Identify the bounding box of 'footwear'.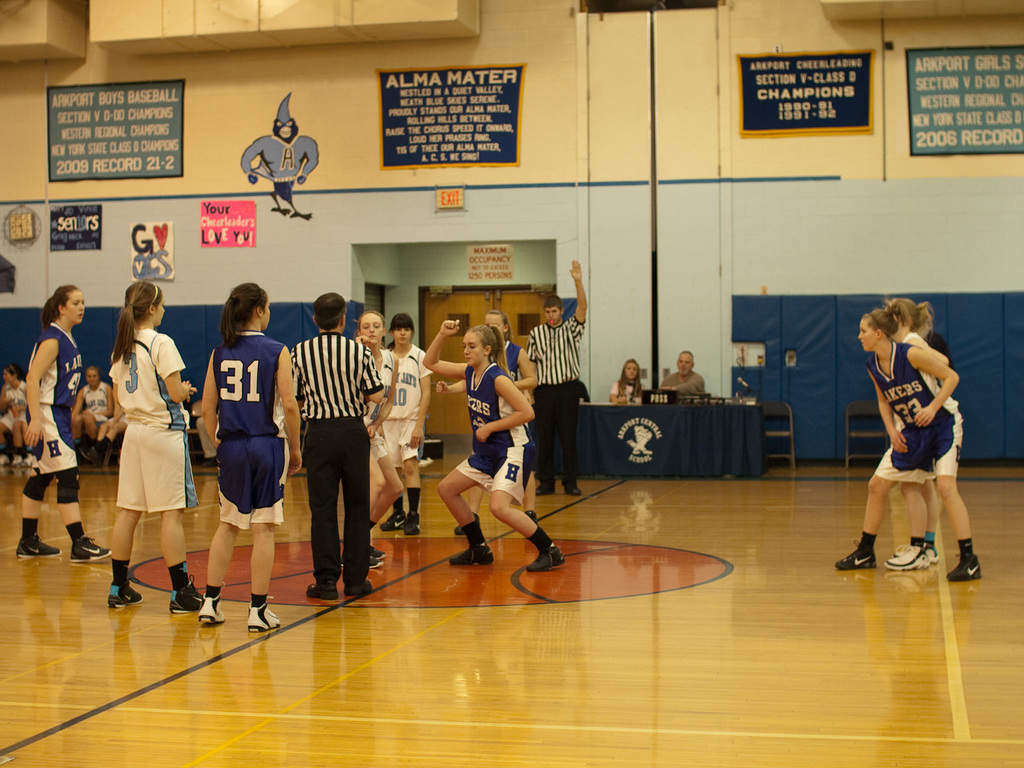
bbox=(453, 537, 493, 564).
